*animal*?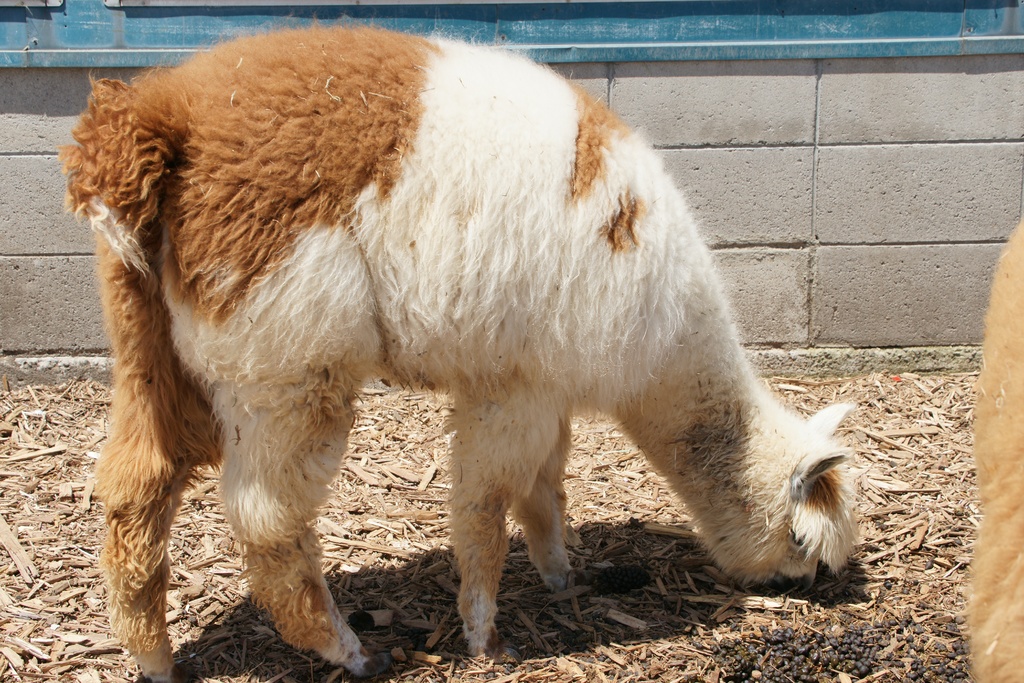
left=65, top=19, right=866, bottom=682
